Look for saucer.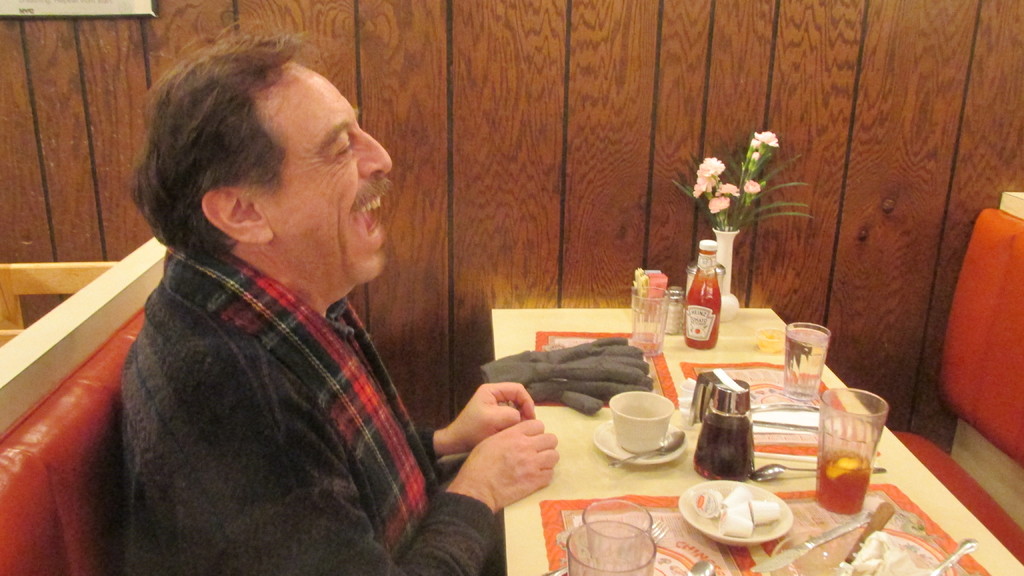
Found: <bbox>679, 479, 789, 547</bbox>.
